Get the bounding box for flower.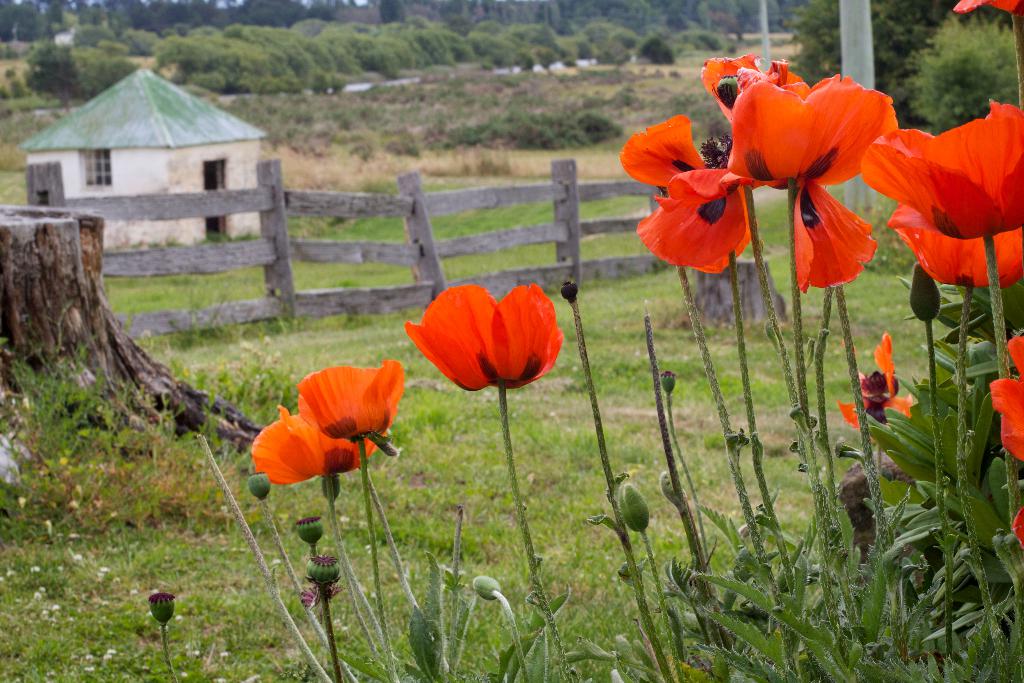
x1=397, y1=274, x2=573, y2=397.
